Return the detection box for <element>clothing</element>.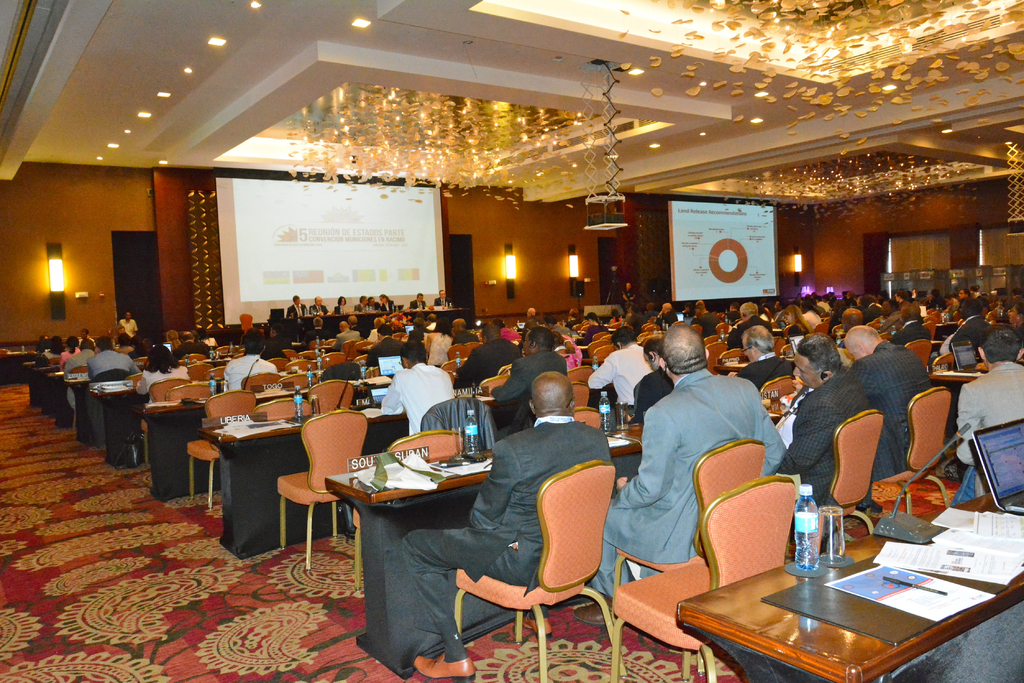
456 330 477 343.
